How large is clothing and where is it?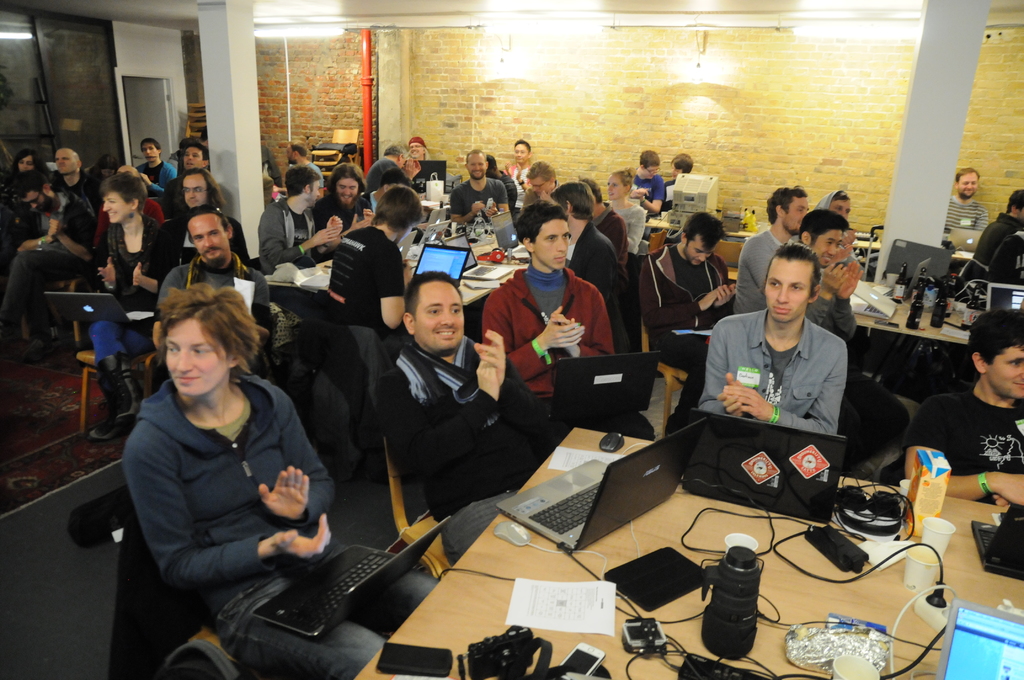
Bounding box: (660, 170, 691, 211).
